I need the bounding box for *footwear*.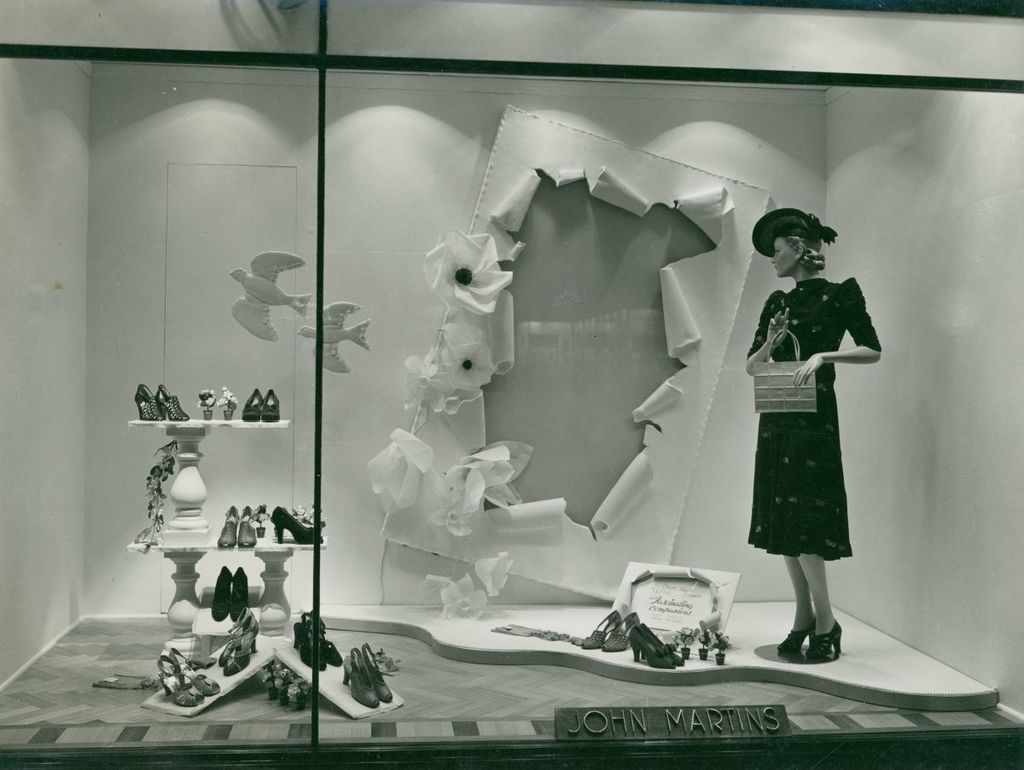
Here it is: 240/387/257/420.
